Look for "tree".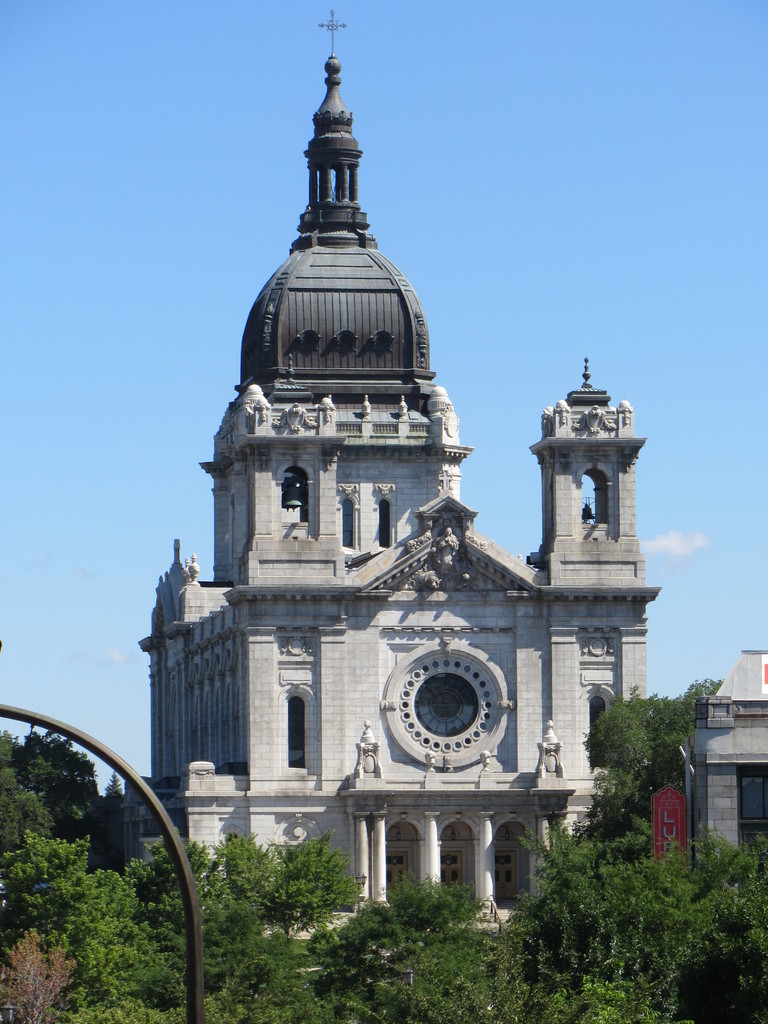
Found: Rect(0, 712, 196, 1023).
